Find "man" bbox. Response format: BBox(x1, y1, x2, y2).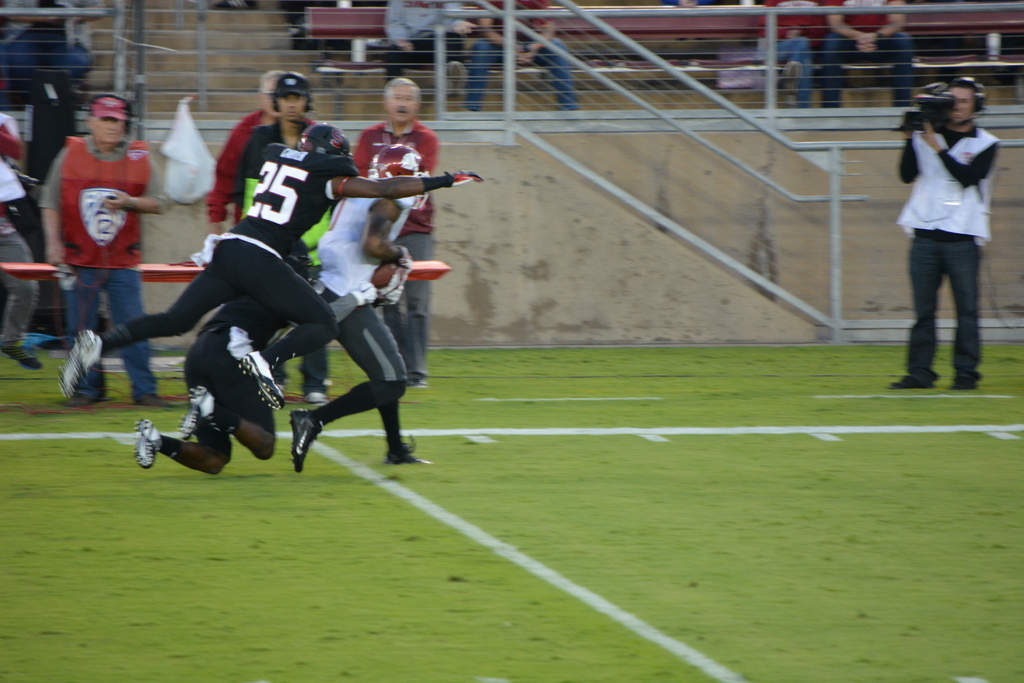
BBox(895, 74, 1010, 395).
